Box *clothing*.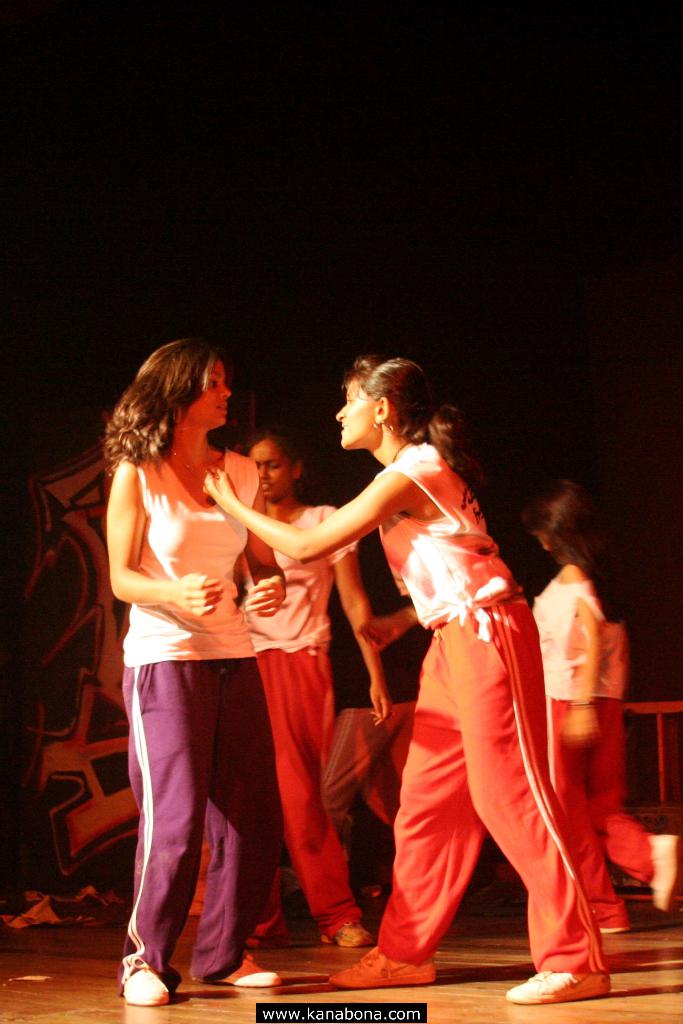
bbox(377, 435, 618, 959).
